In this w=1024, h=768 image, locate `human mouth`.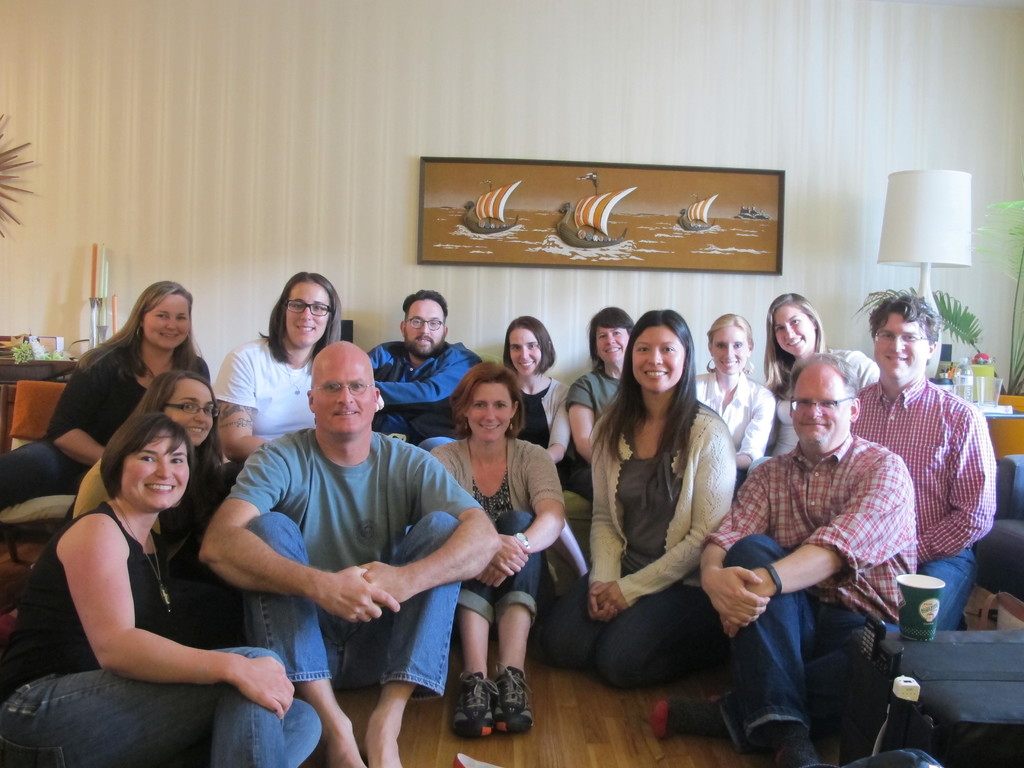
Bounding box: (293, 323, 321, 341).
